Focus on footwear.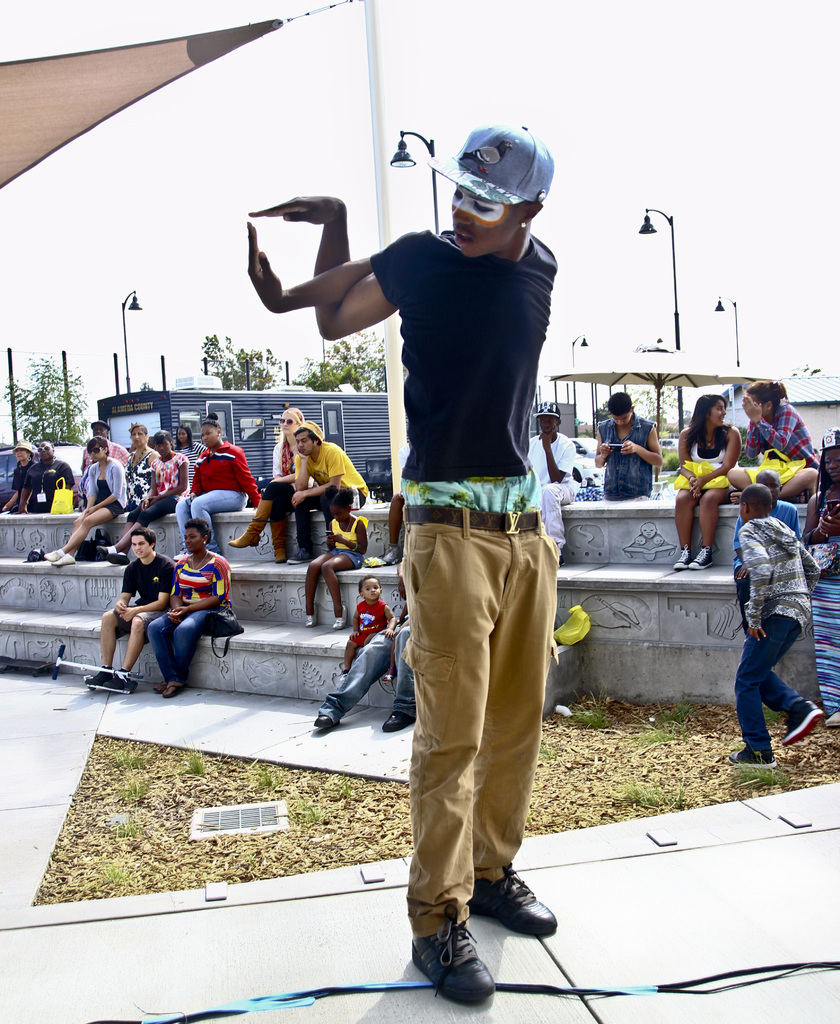
Focused at [left=104, top=547, right=129, bottom=569].
